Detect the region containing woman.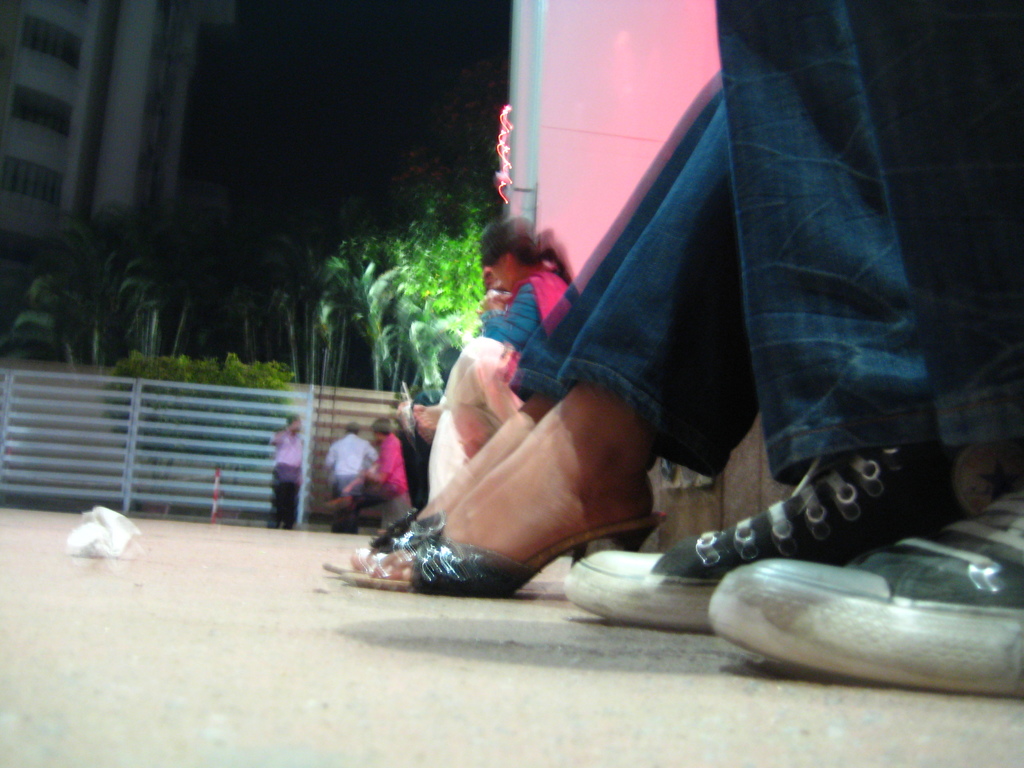
427,212,571,492.
